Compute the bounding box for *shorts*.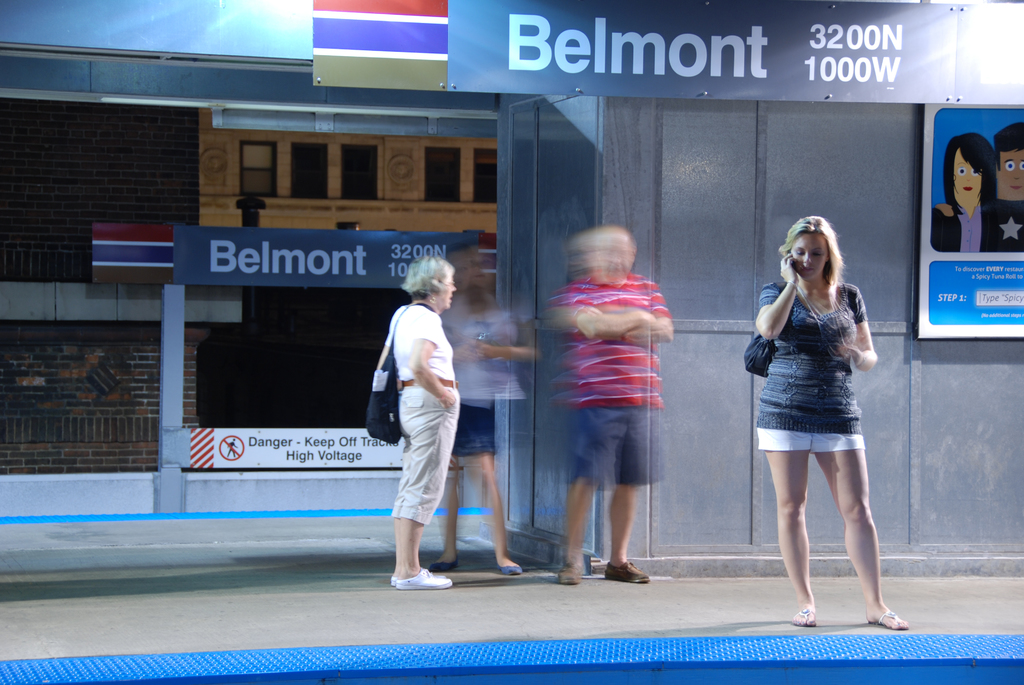
<box>449,402,499,457</box>.
